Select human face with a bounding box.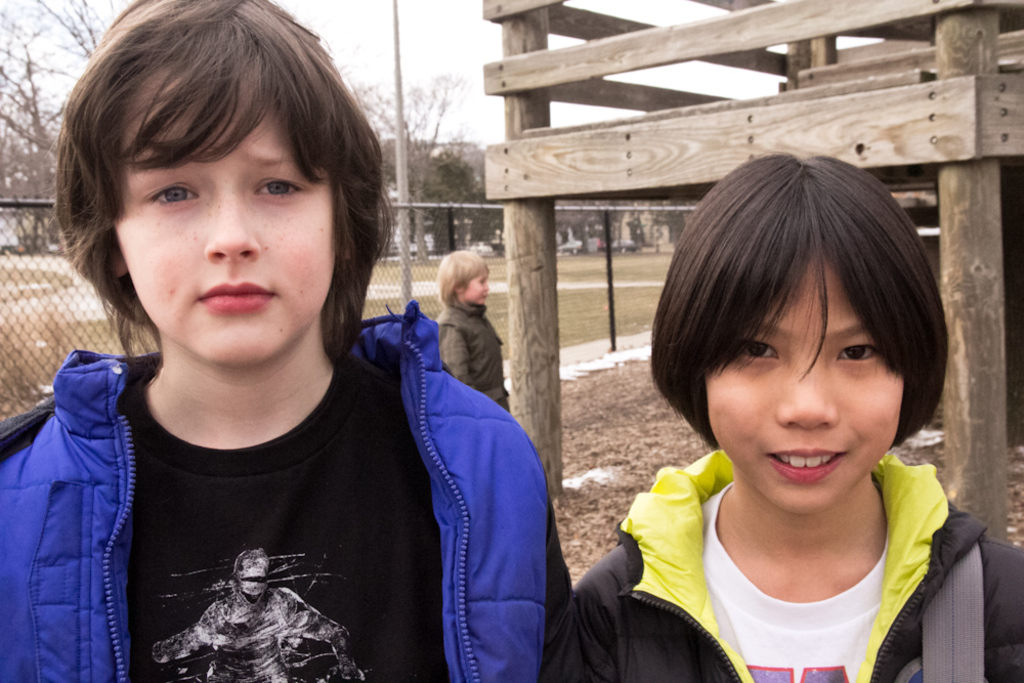
detection(709, 252, 900, 508).
